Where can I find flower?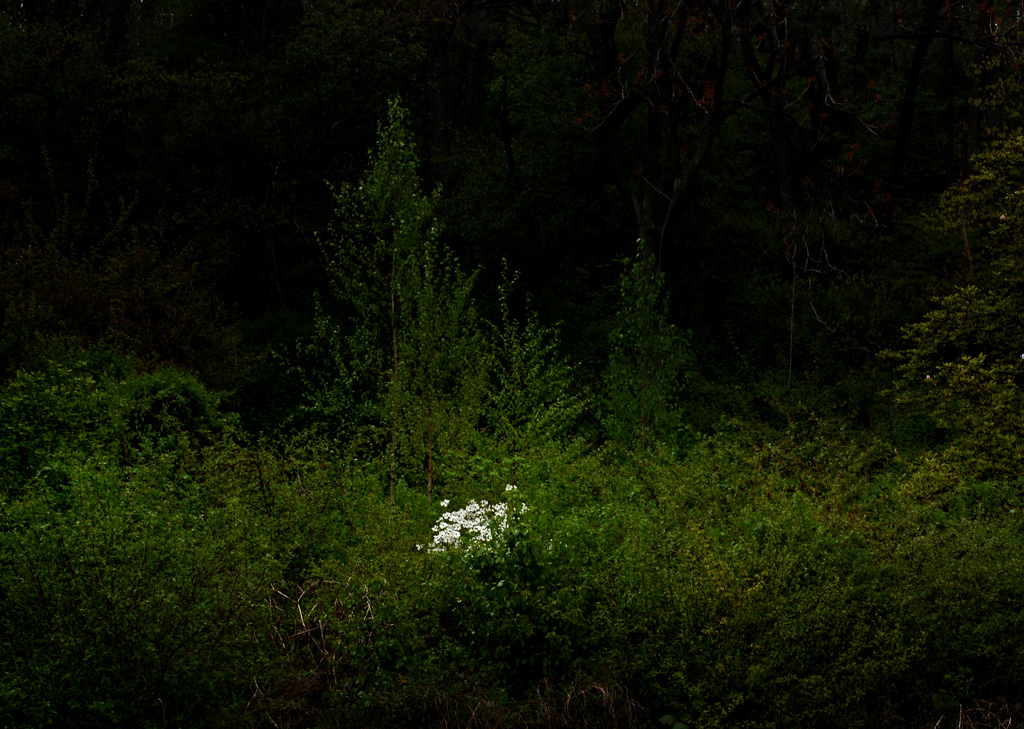
You can find it at <bbox>442, 493, 452, 507</bbox>.
